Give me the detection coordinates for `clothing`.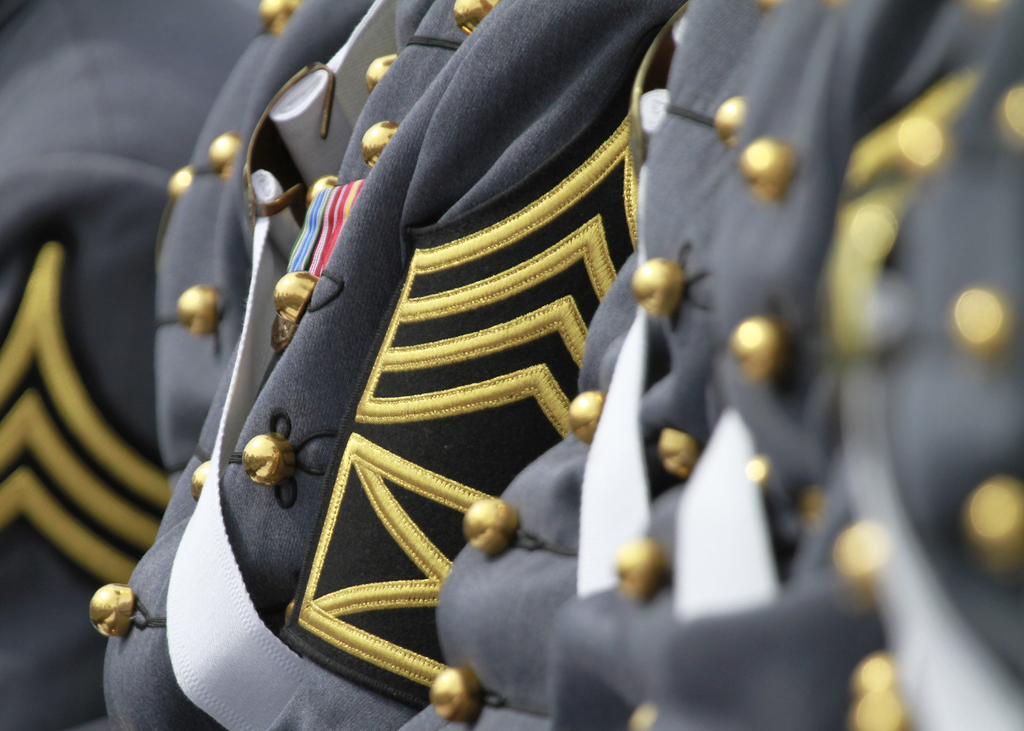
bbox=(81, 0, 699, 730).
